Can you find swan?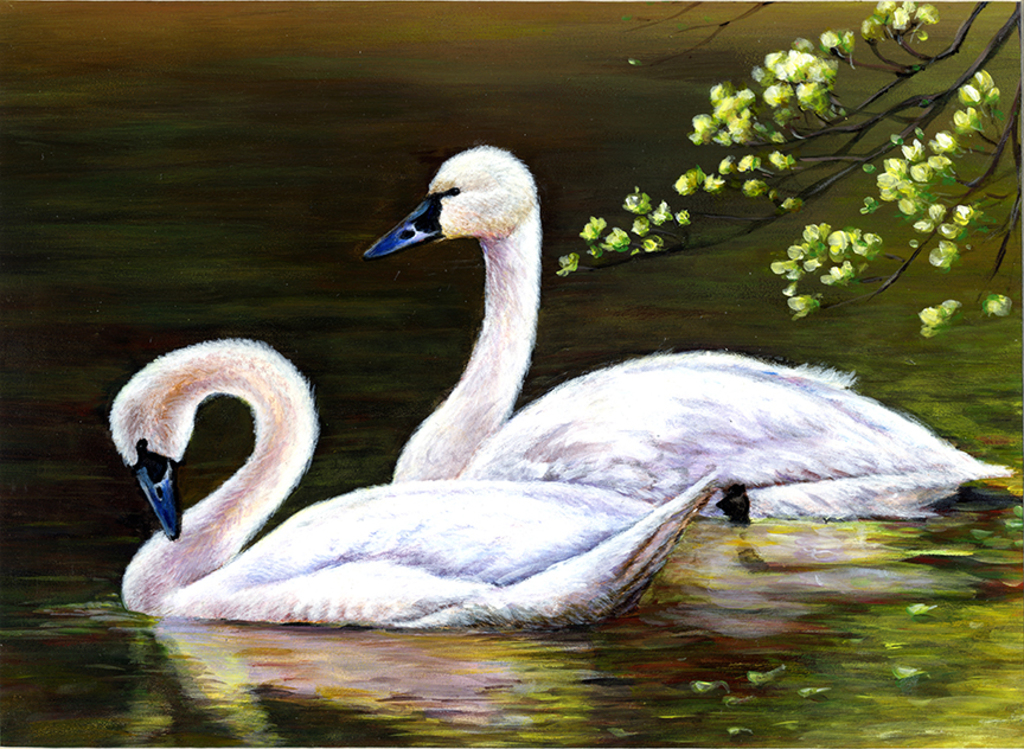
Yes, bounding box: 103, 333, 721, 636.
